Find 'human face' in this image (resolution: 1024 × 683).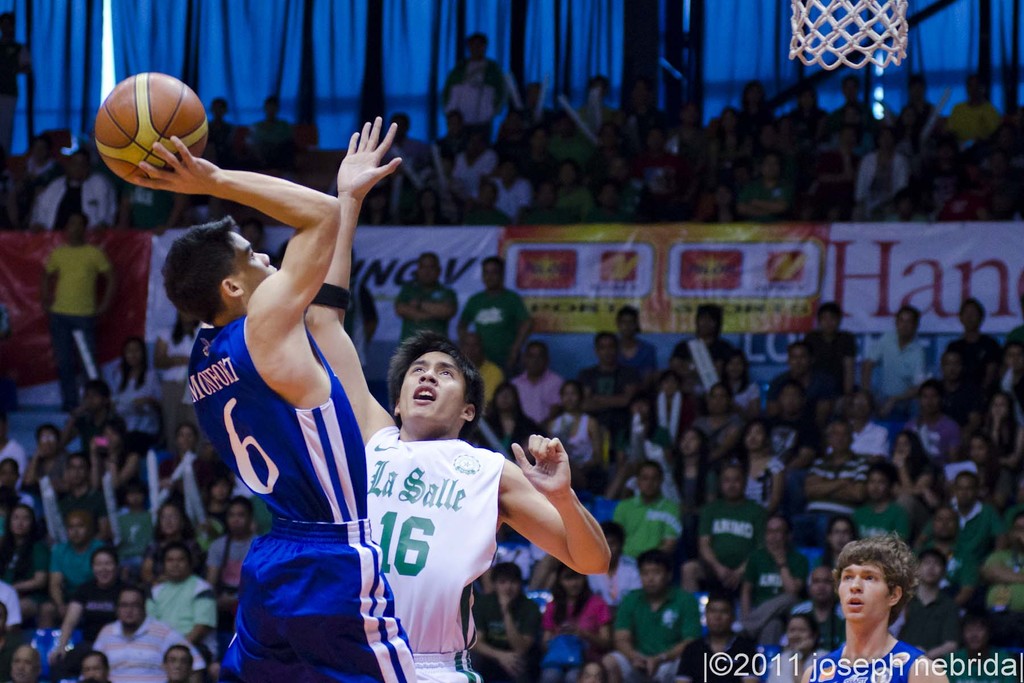
bbox=[12, 646, 41, 682].
